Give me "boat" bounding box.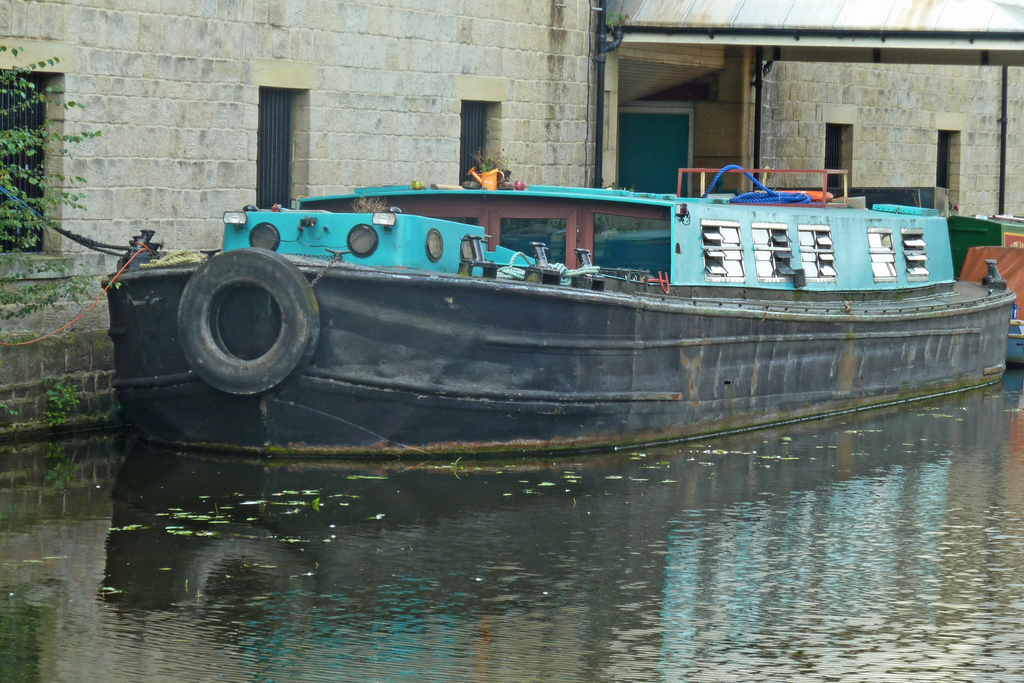
BBox(116, 142, 1023, 452).
